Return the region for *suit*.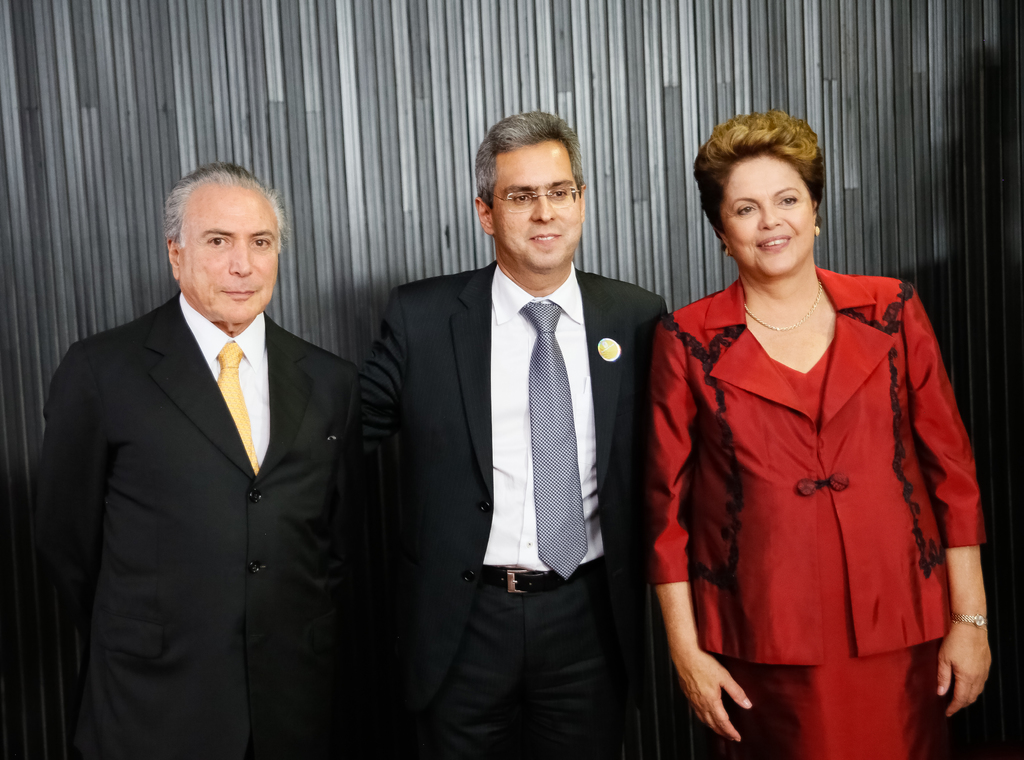
BBox(34, 166, 381, 757).
